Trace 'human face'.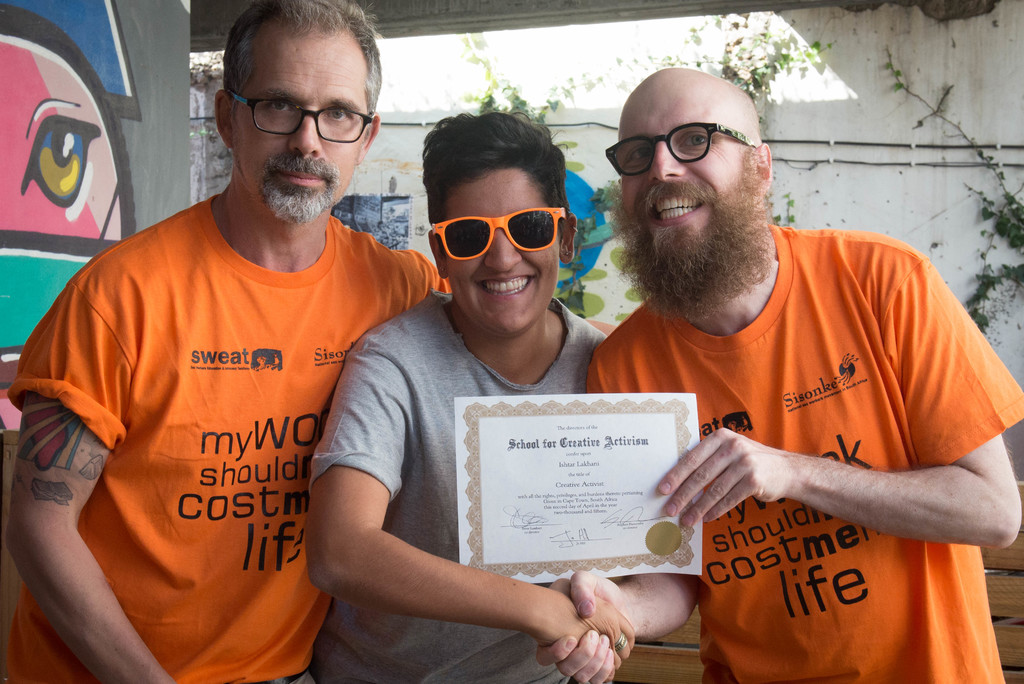
Traced to left=620, top=79, right=753, bottom=246.
